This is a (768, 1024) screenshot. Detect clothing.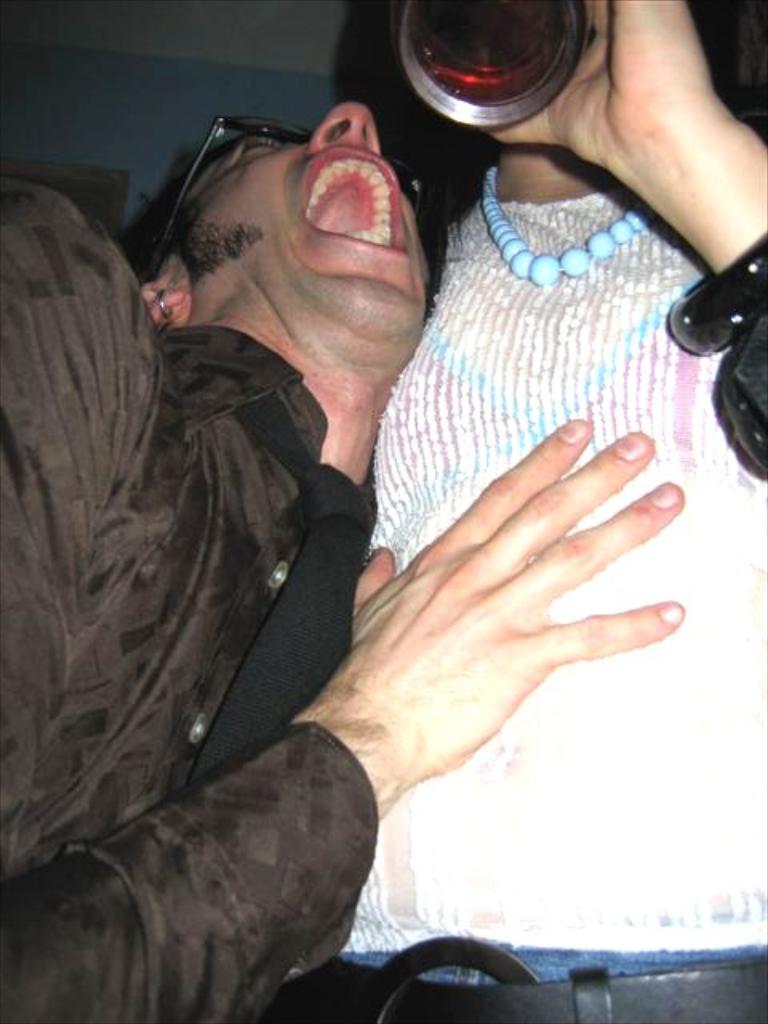
box=[259, 178, 766, 1022].
